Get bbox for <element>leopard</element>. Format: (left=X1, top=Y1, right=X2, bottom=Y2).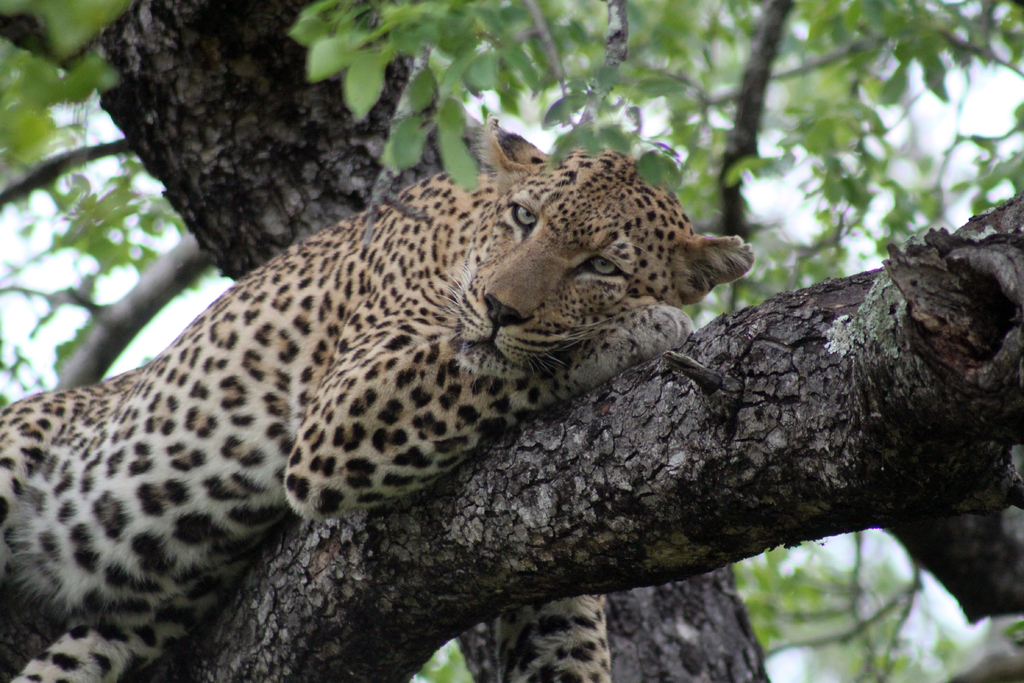
(left=0, top=104, right=753, bottom=682).
